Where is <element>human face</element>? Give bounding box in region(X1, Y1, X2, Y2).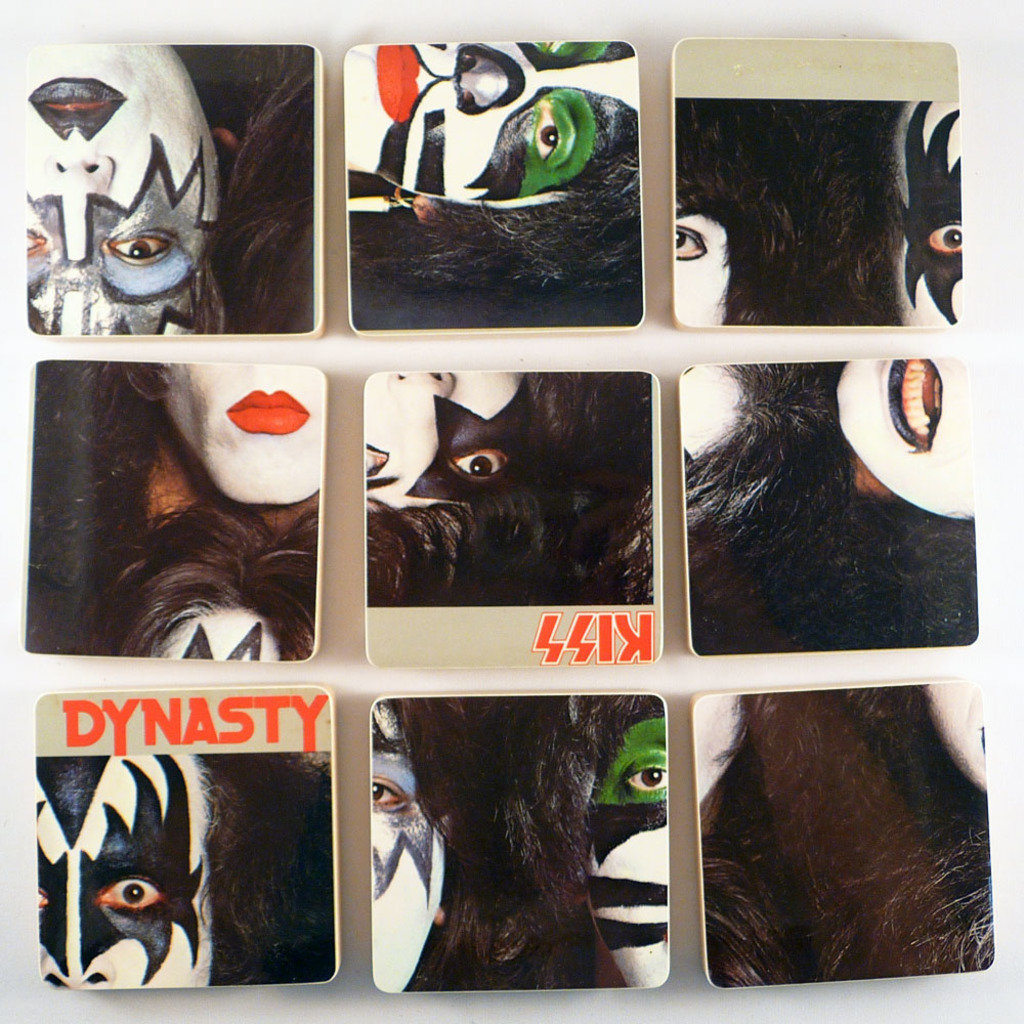
region(162, 361, 326, 504).
